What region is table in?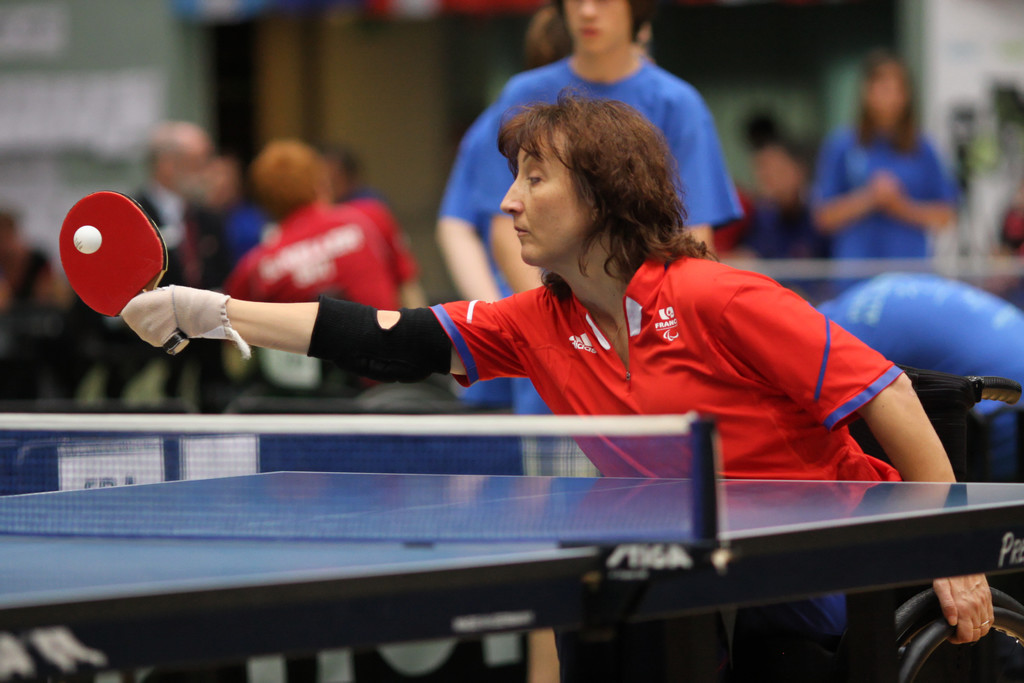
3:400:1023:682.
